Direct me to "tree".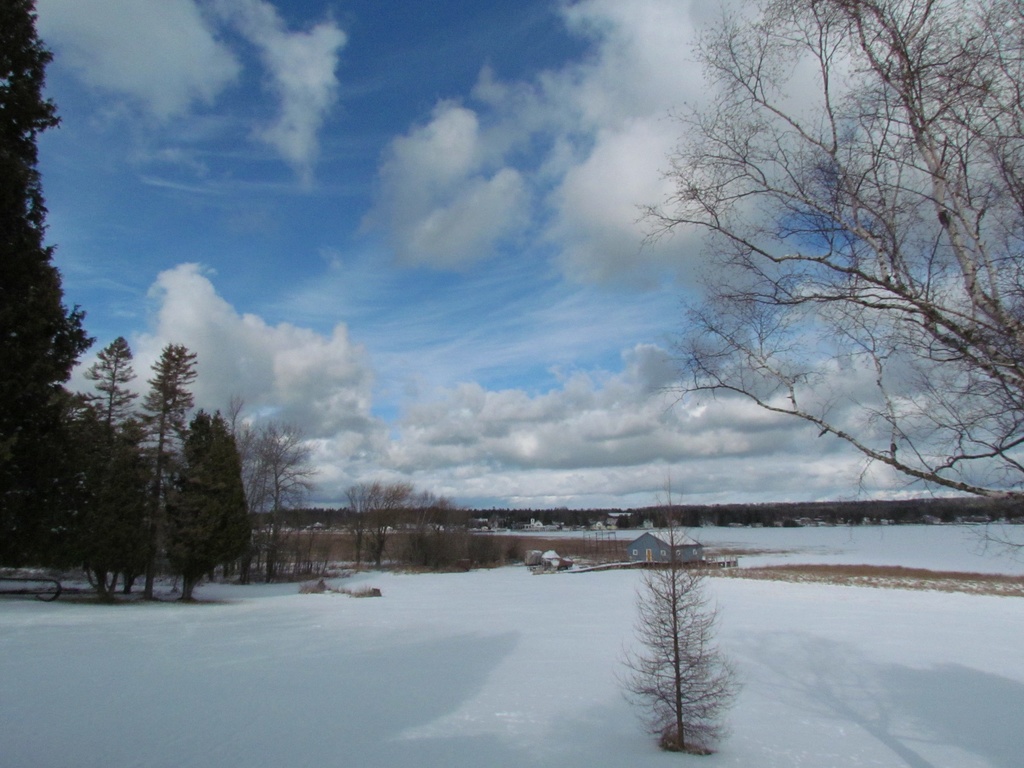
Direction: select_region(80, 331, 147, 593).
